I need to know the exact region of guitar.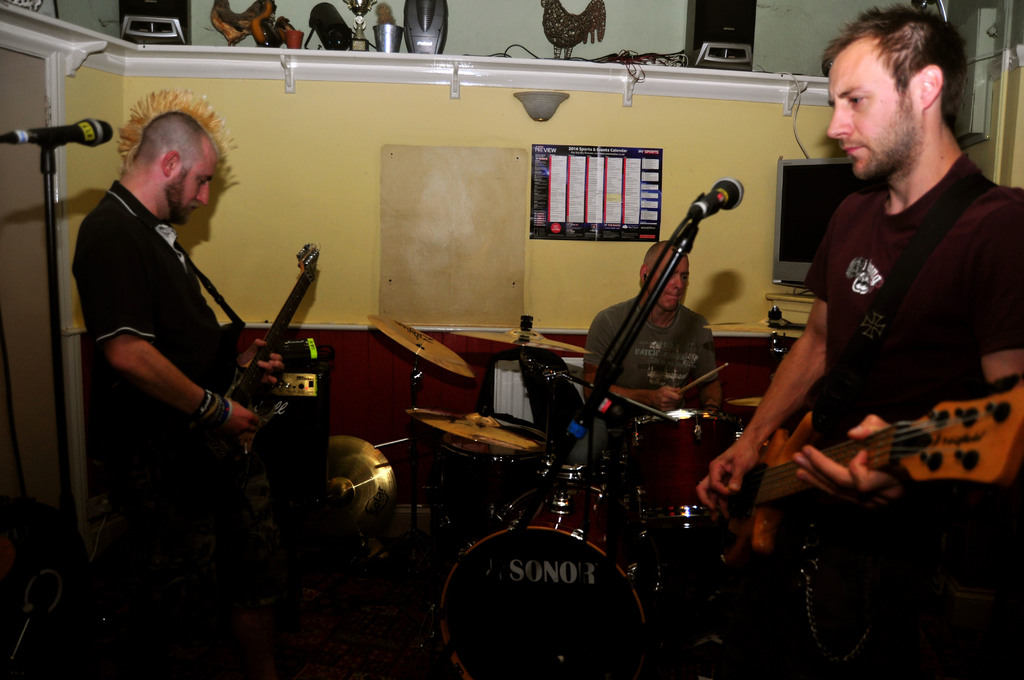
Region: bbox=(204, 244, 323, 494).
